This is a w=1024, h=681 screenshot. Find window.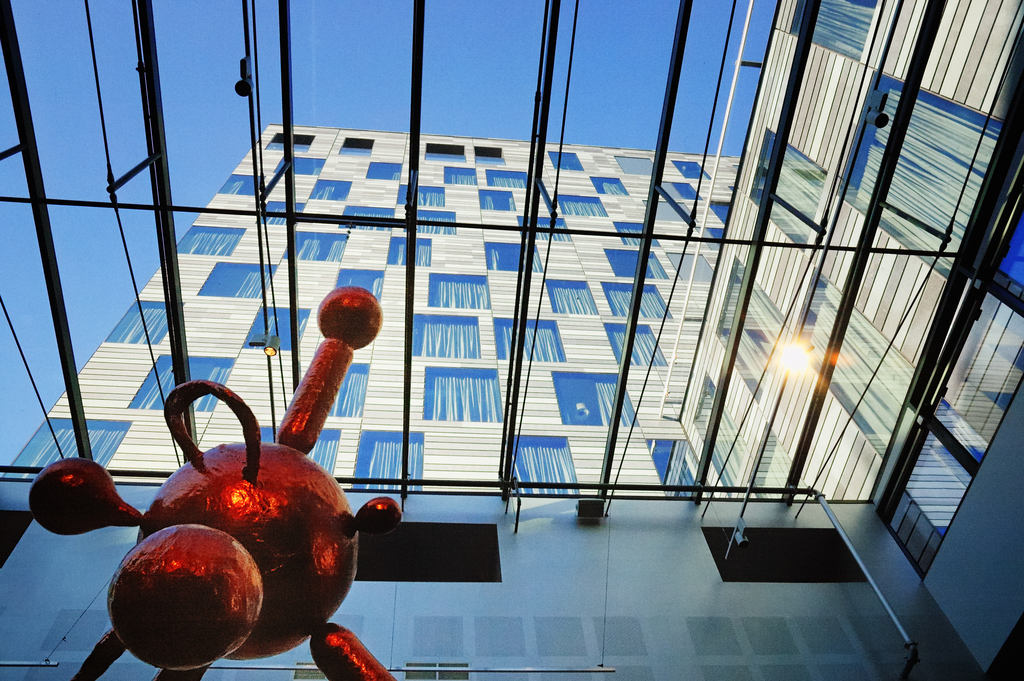
Bounding box: [x1=383, y1=235, x2=429, y2=267].
